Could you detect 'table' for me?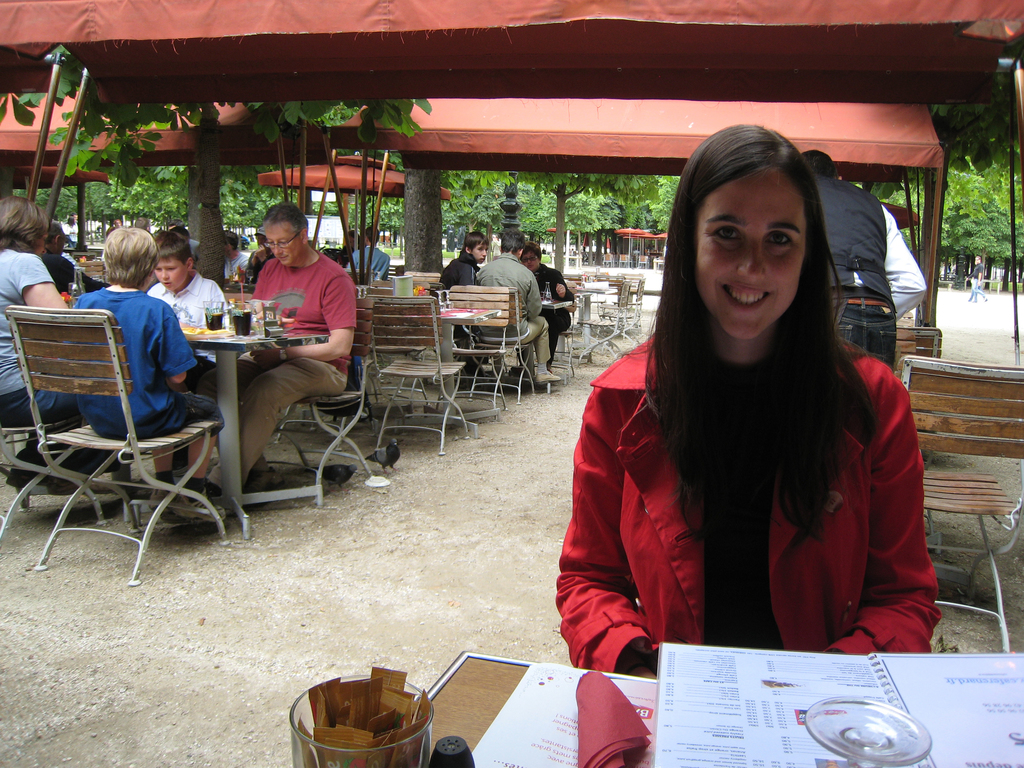
Detection result: [left=603, top=266, right=636, bottom=308].
